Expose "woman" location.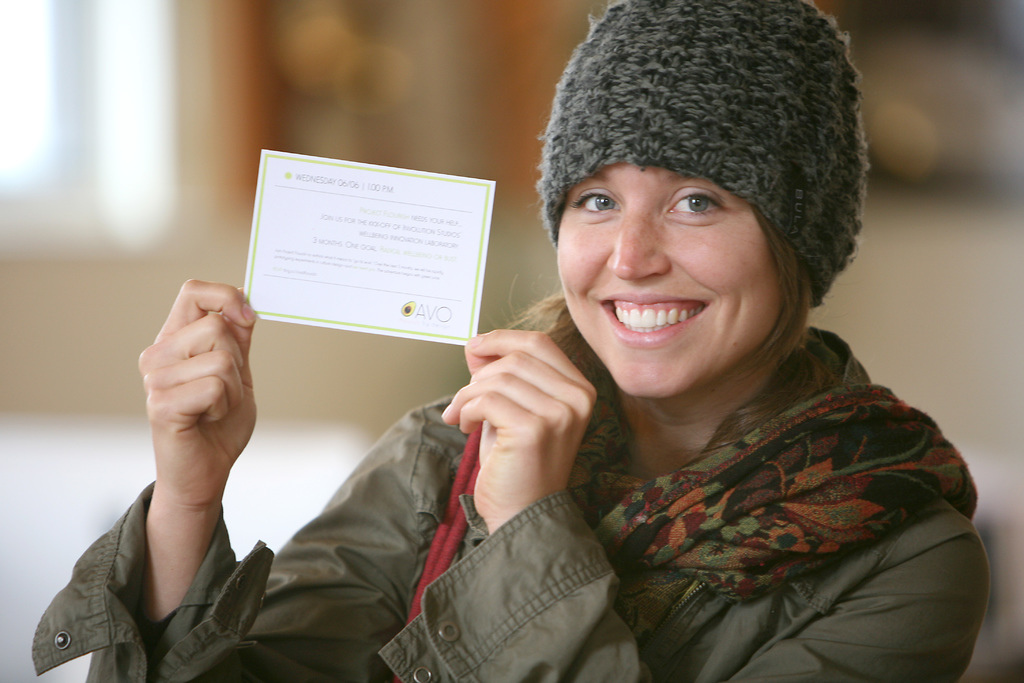
Exposed at region(22, 0, 995, 682).
